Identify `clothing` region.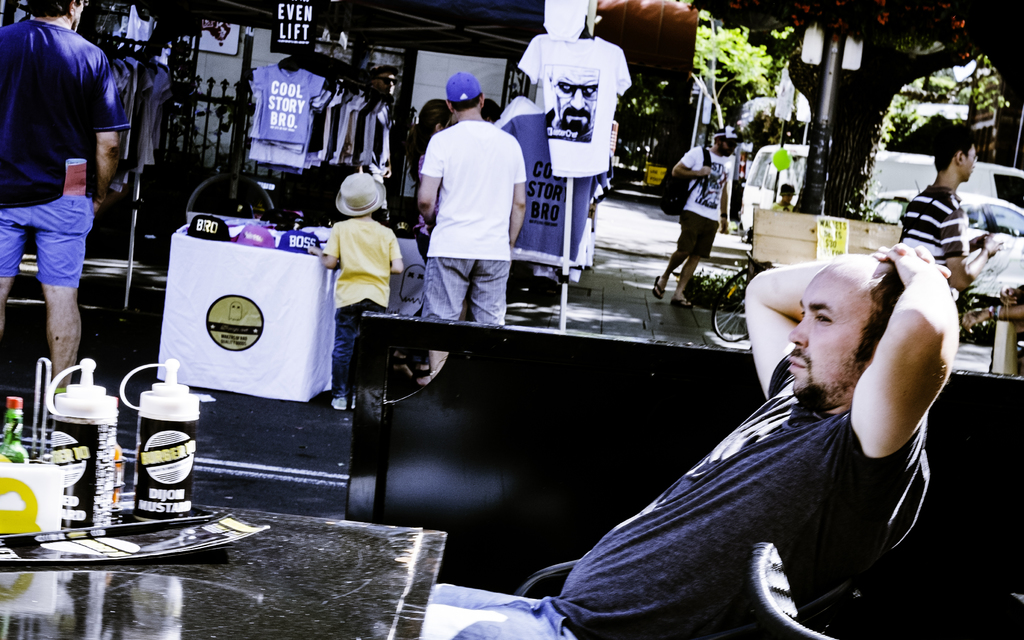
Region: bbox=(0, 14, 133, 208).
